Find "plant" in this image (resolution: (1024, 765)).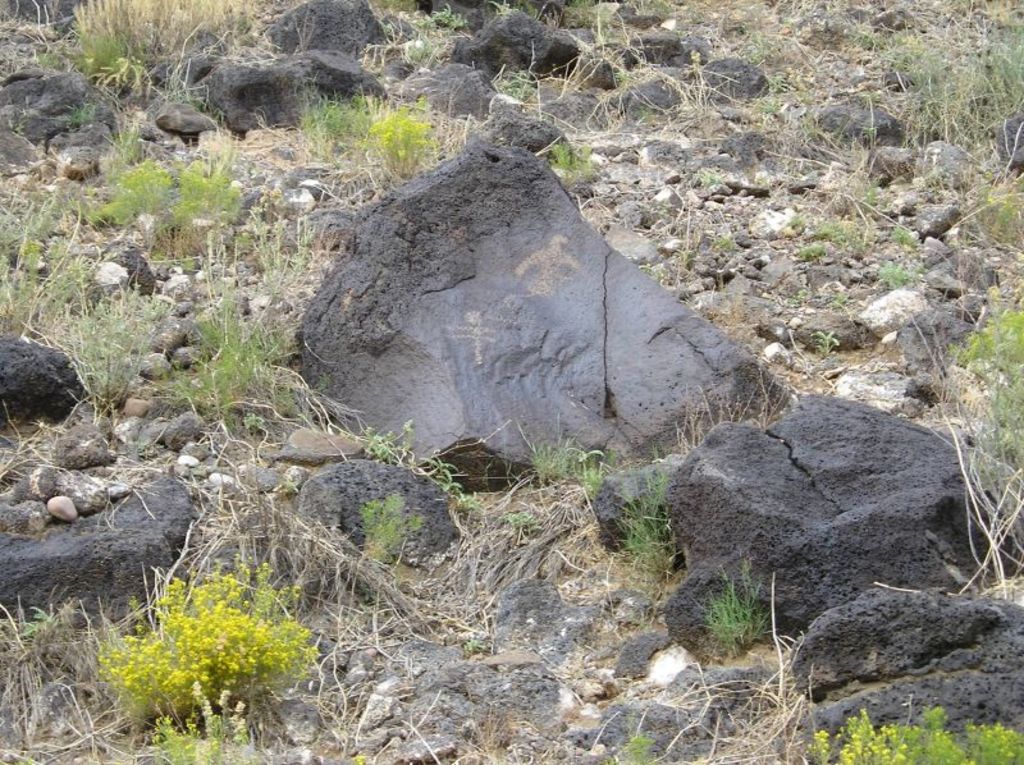
{"left": 163, "top": 148, "right": 237, "bottom": 274}.
